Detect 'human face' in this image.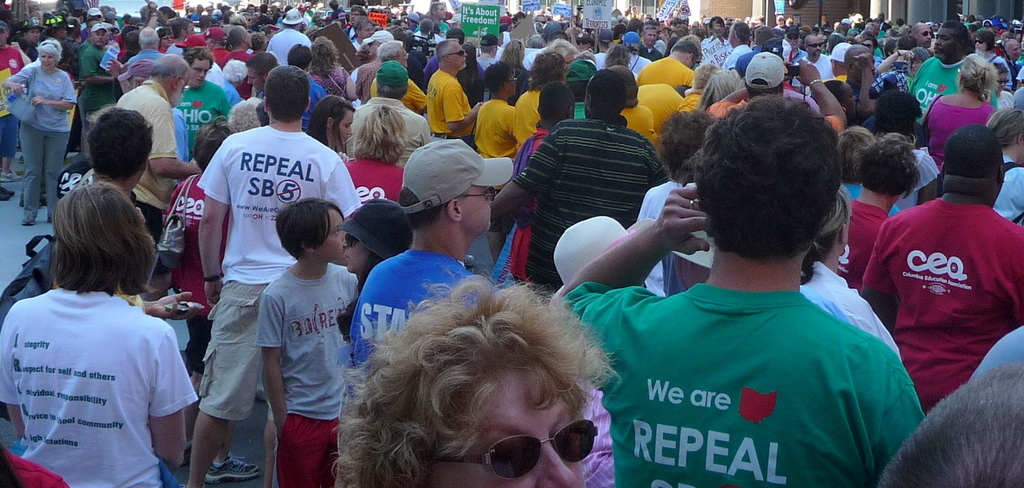
Detection: 324/218/351/263.
